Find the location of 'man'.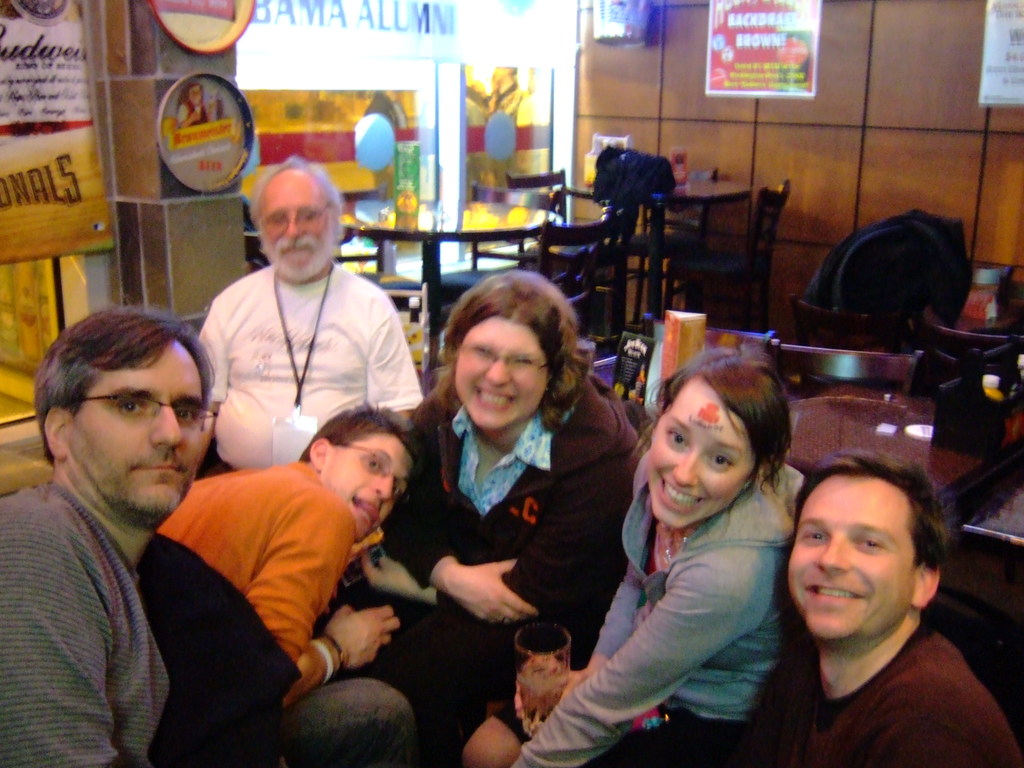
Location: crop(0, 285, 274, 767).
